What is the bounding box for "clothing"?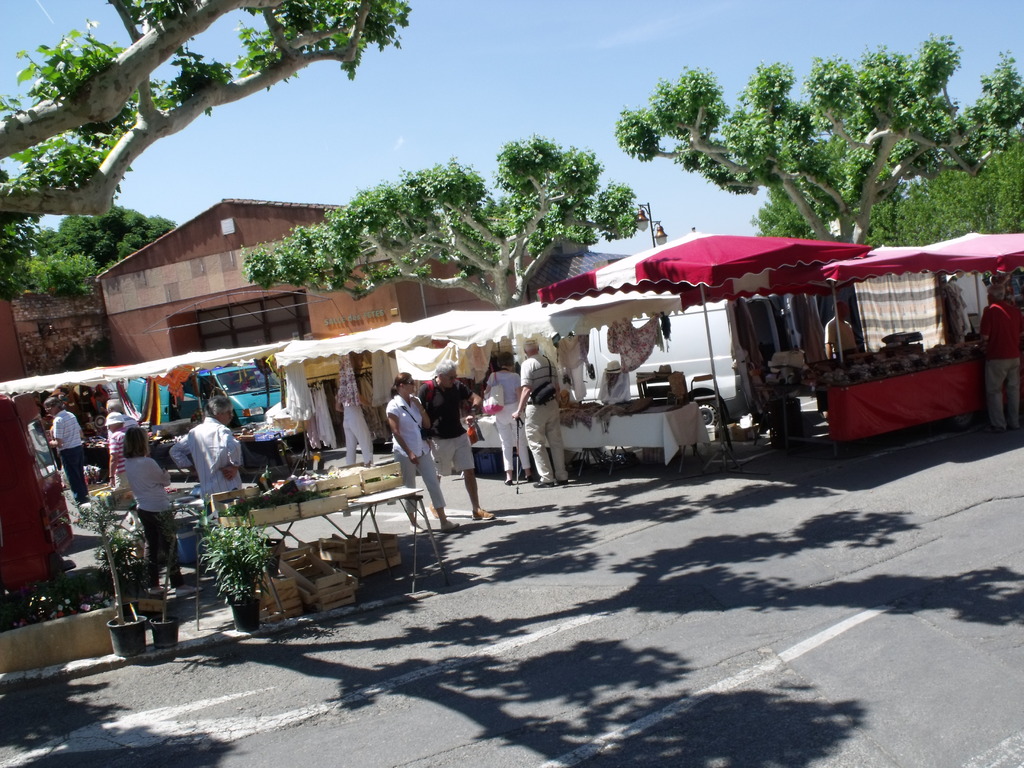
Rect(829, 317, 860, 352).
